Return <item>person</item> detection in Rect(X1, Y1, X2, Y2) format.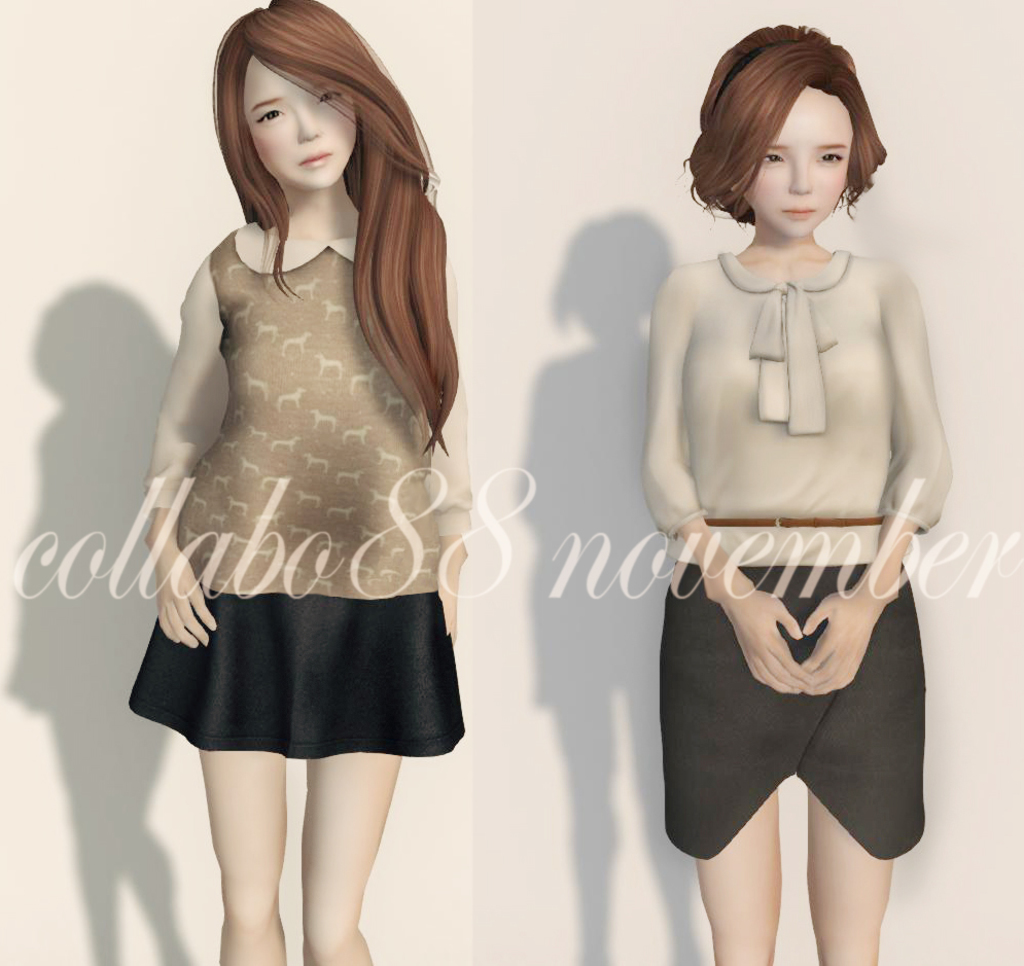
Rect(642, 23, 954, 965).
